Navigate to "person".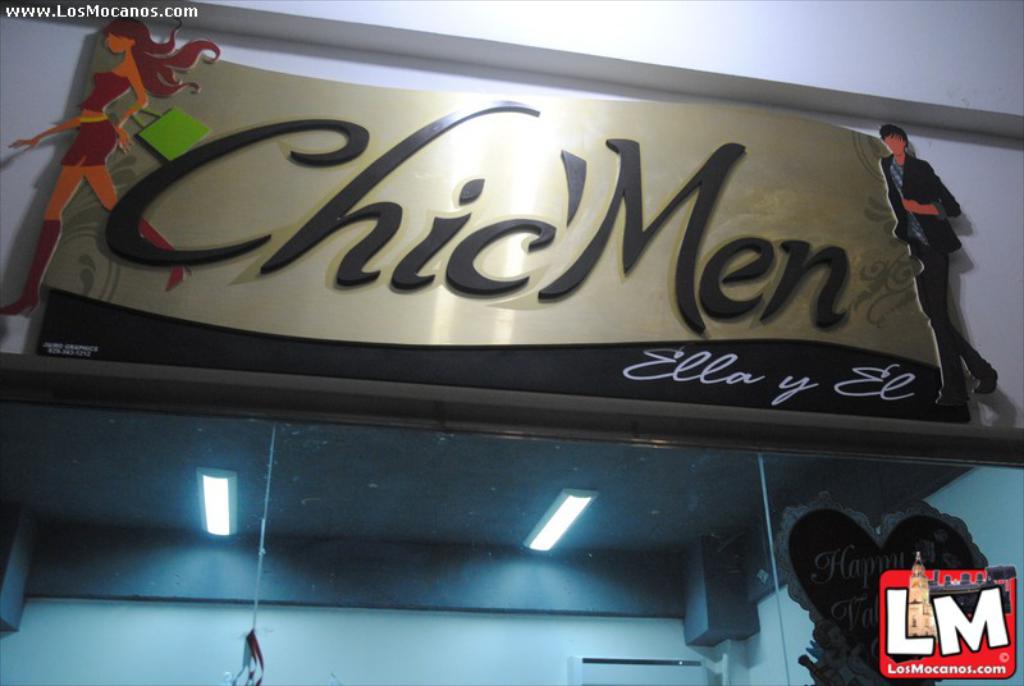
Navigation target: l=1, t=14, r=221, b=326.
